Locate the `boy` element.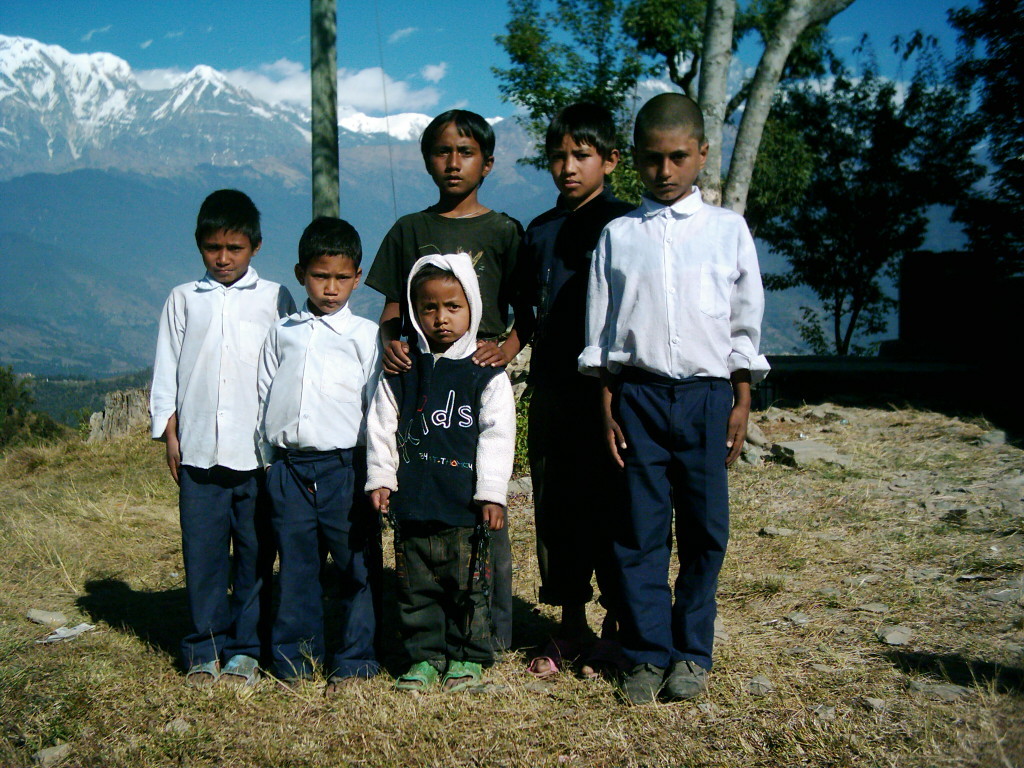
Element bbox: select_region(366, 251, 518, 695).
